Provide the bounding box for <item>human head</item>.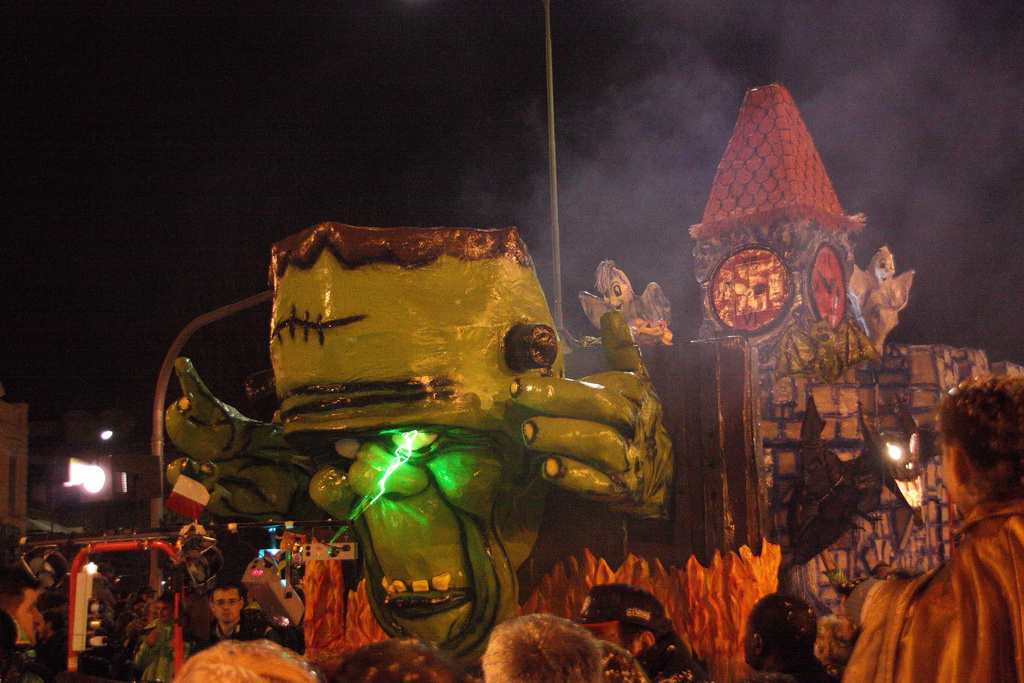
region(741, 593, 825, 668).
